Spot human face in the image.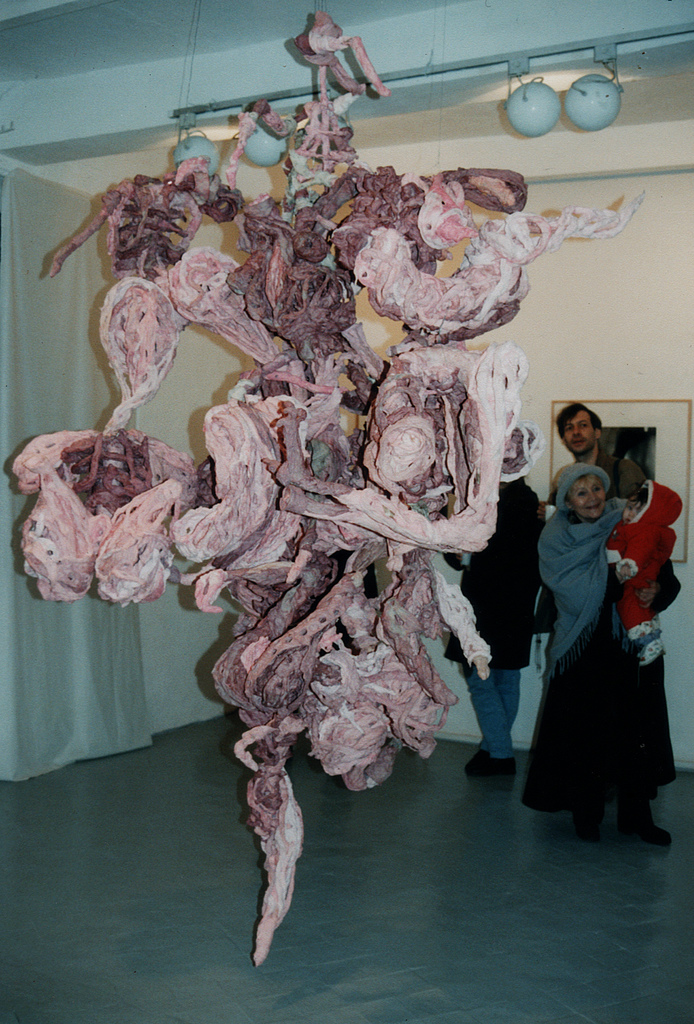
human face found at pyautogui.locateOnScreen(564, 410, 595, 454).
